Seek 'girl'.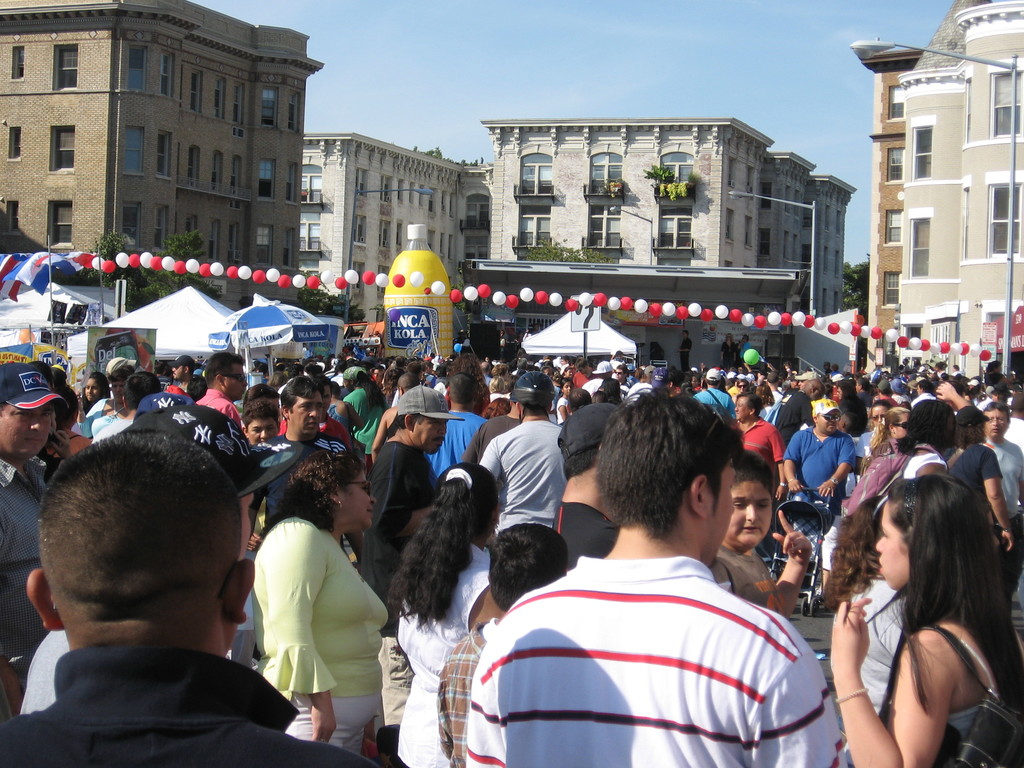
detection(387, 461, 501, 767).
